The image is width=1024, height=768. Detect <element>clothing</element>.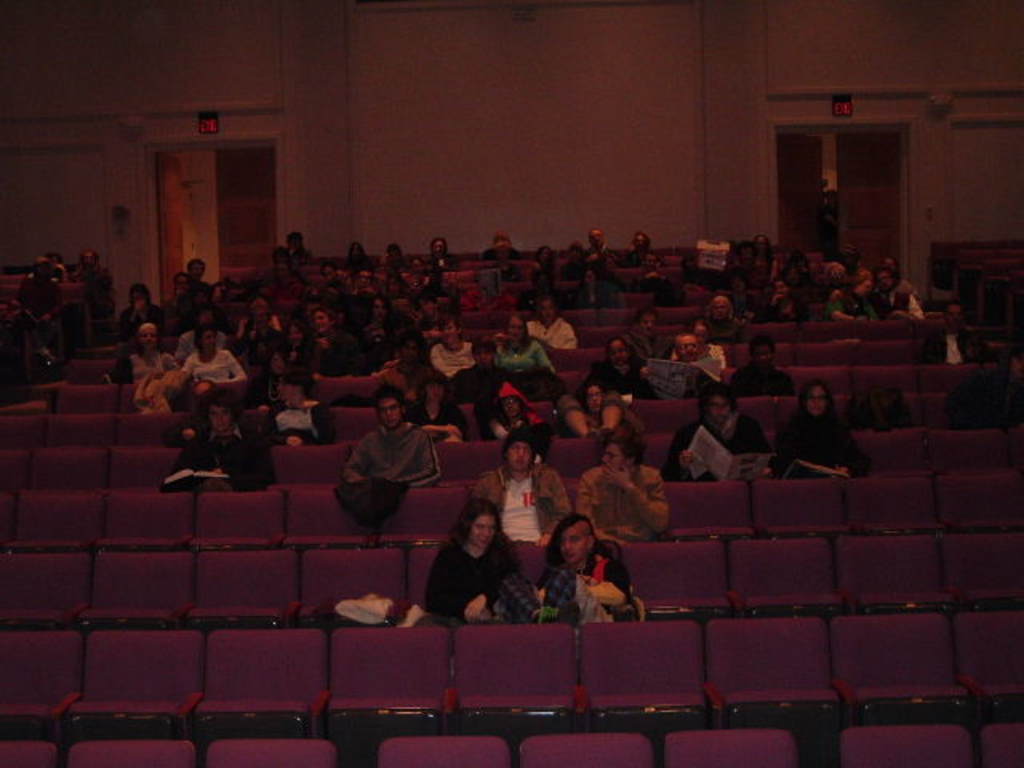
Detection: (left=238, top=306, right=267, bottom=339).
